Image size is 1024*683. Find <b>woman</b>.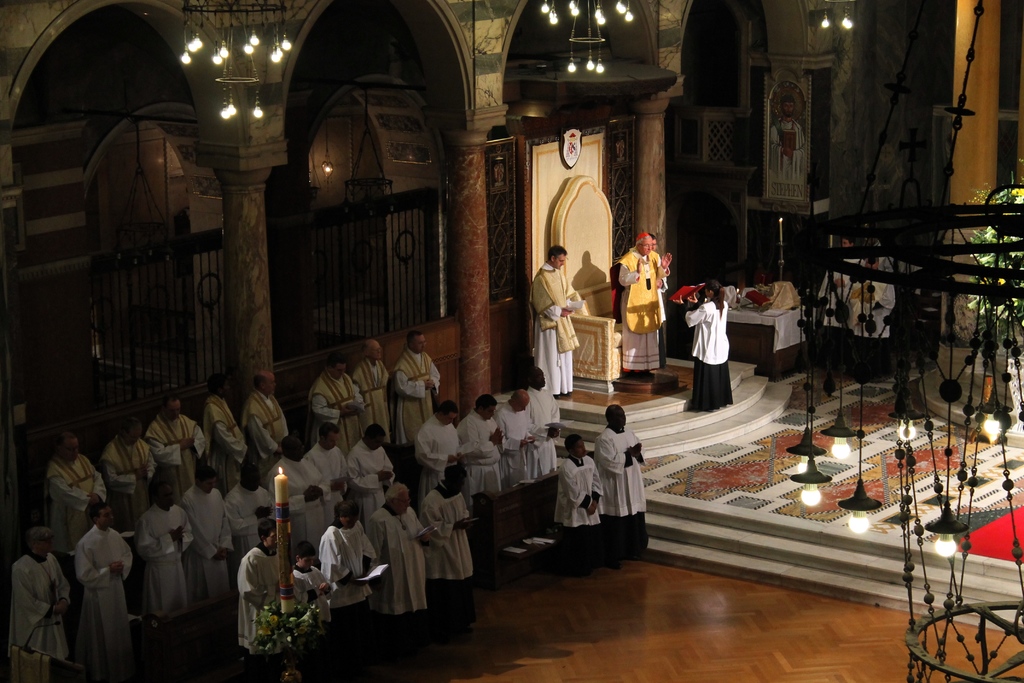
(555,434,602,573).
